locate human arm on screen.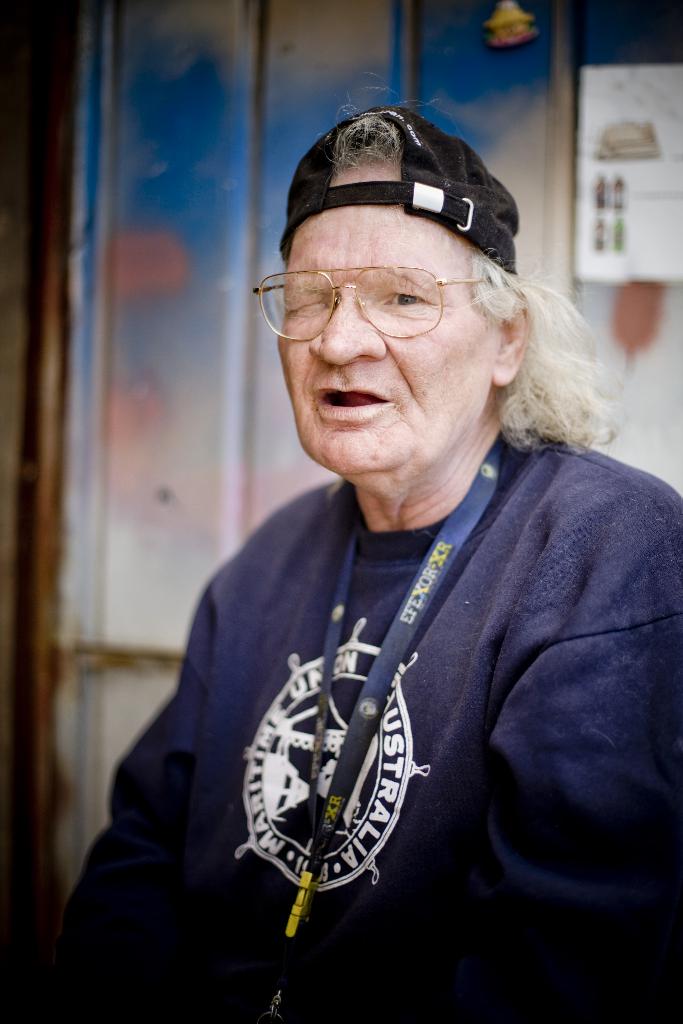
On screen at l=0, t=495, r=341, b=1020.
